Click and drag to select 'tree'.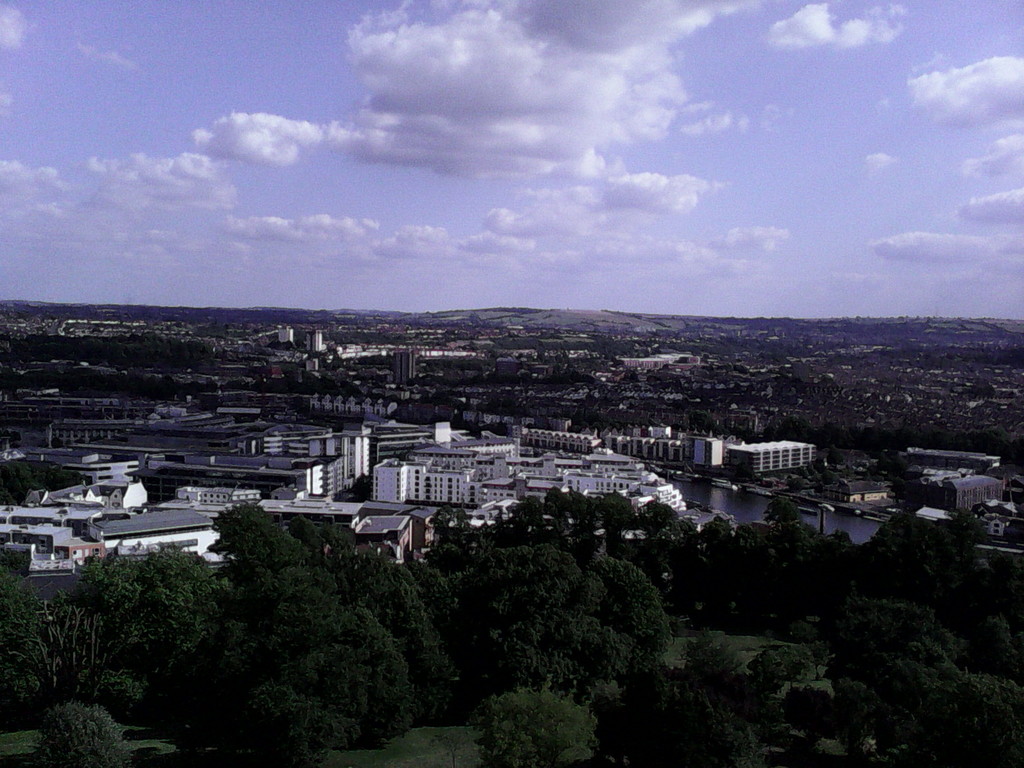
Selection: <bbox>593, 492, 632, 547</bbox>.
